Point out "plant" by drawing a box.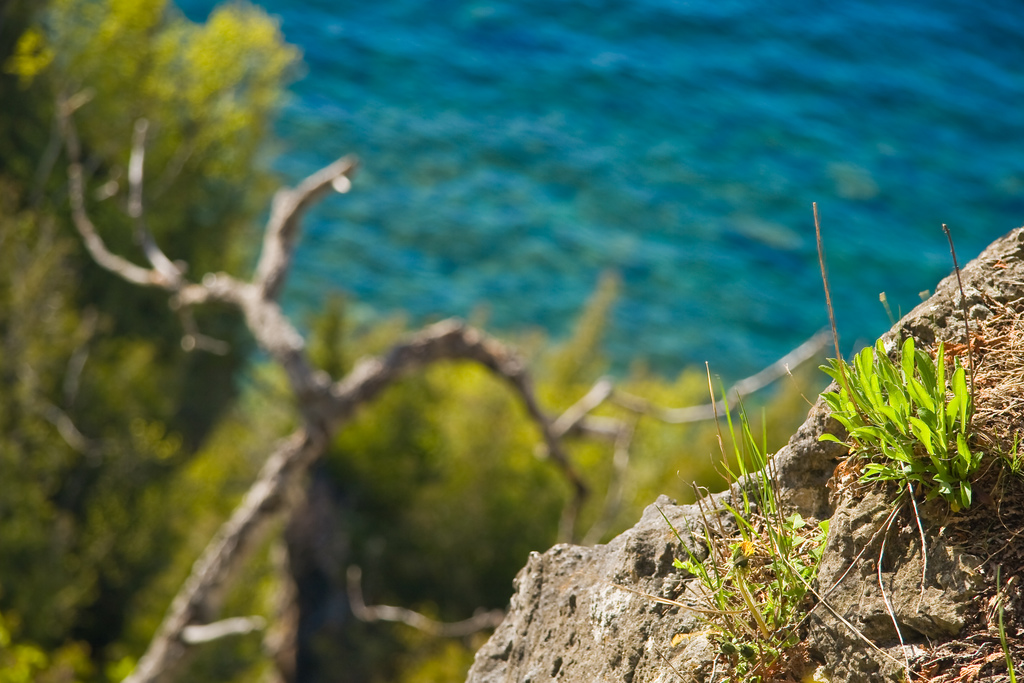
614 364 851 682.
